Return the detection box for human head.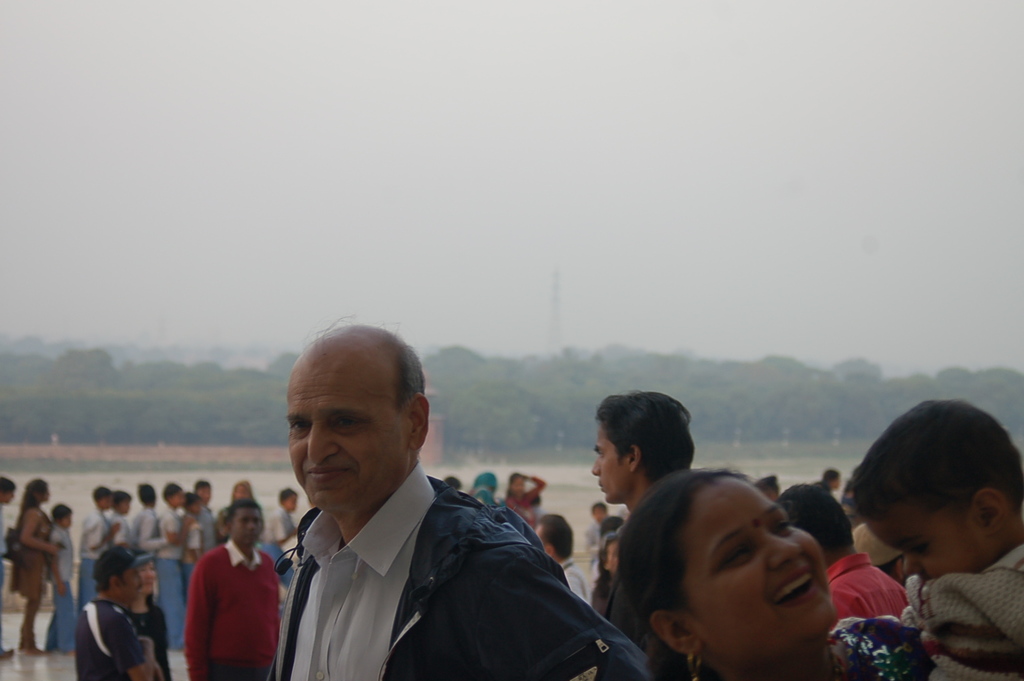
165/486/187/511.
